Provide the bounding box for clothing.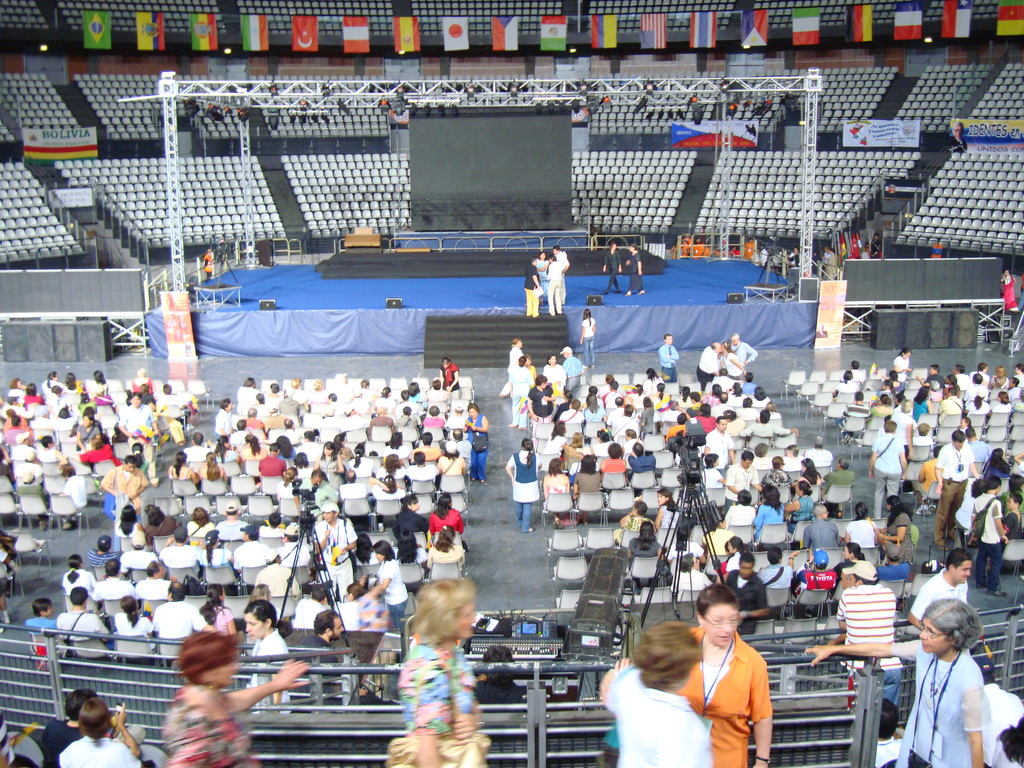
893:353:909:388.
